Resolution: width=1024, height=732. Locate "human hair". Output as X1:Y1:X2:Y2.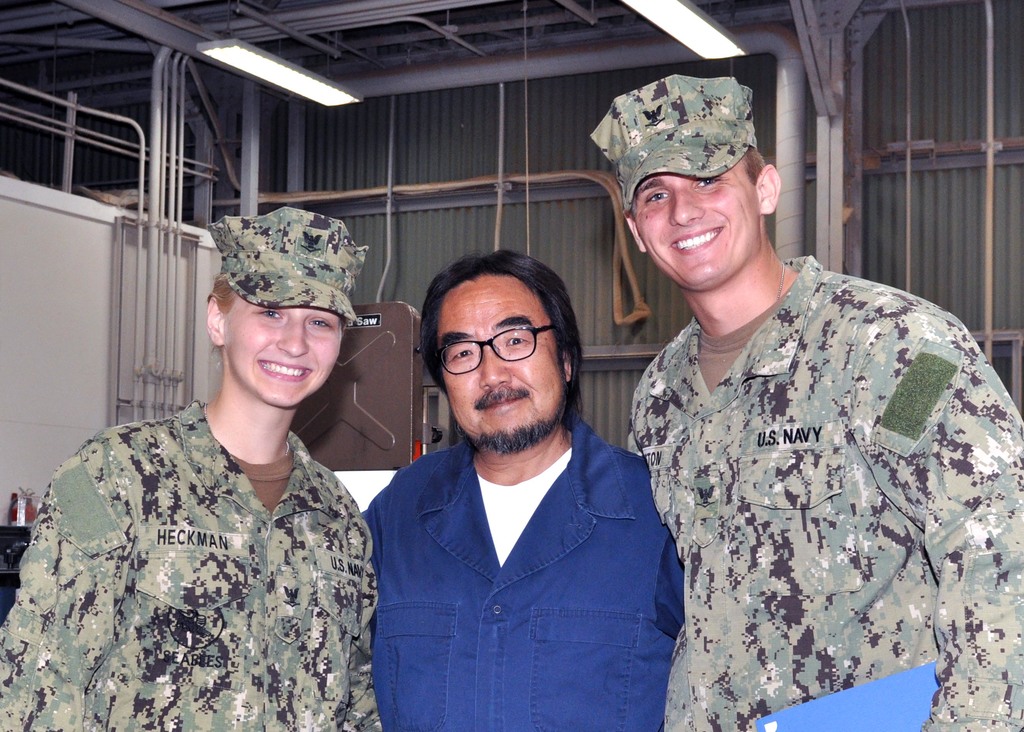
206:273:239:368.
